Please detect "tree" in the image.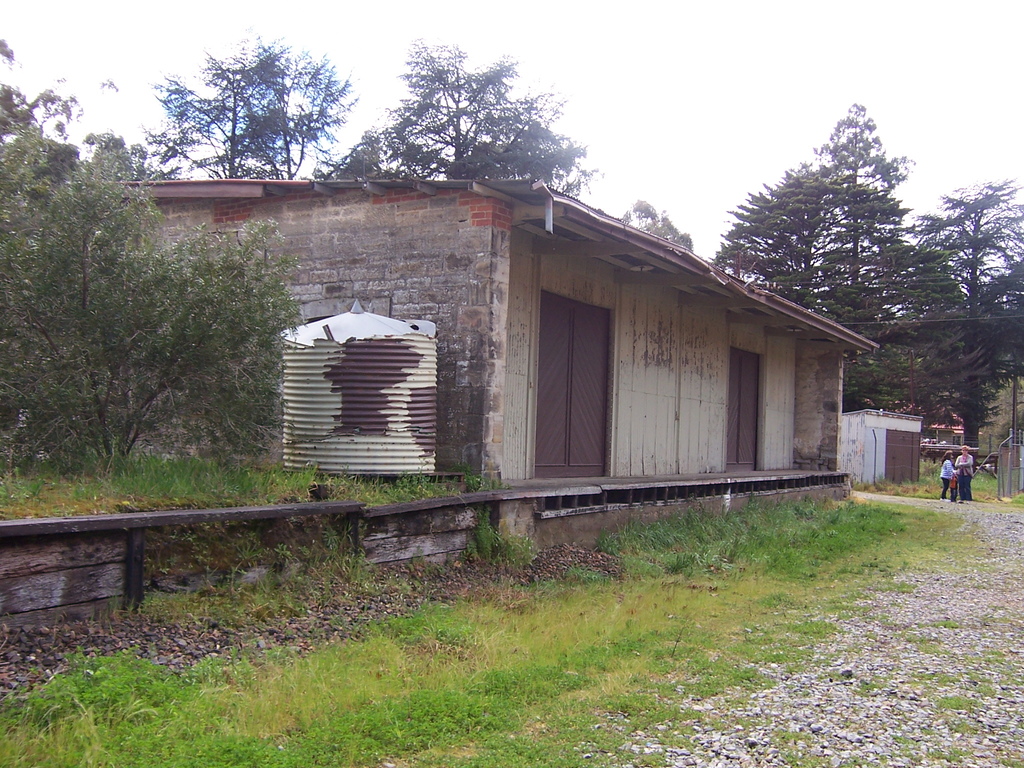
Rect(1, 161, 301, 473).
